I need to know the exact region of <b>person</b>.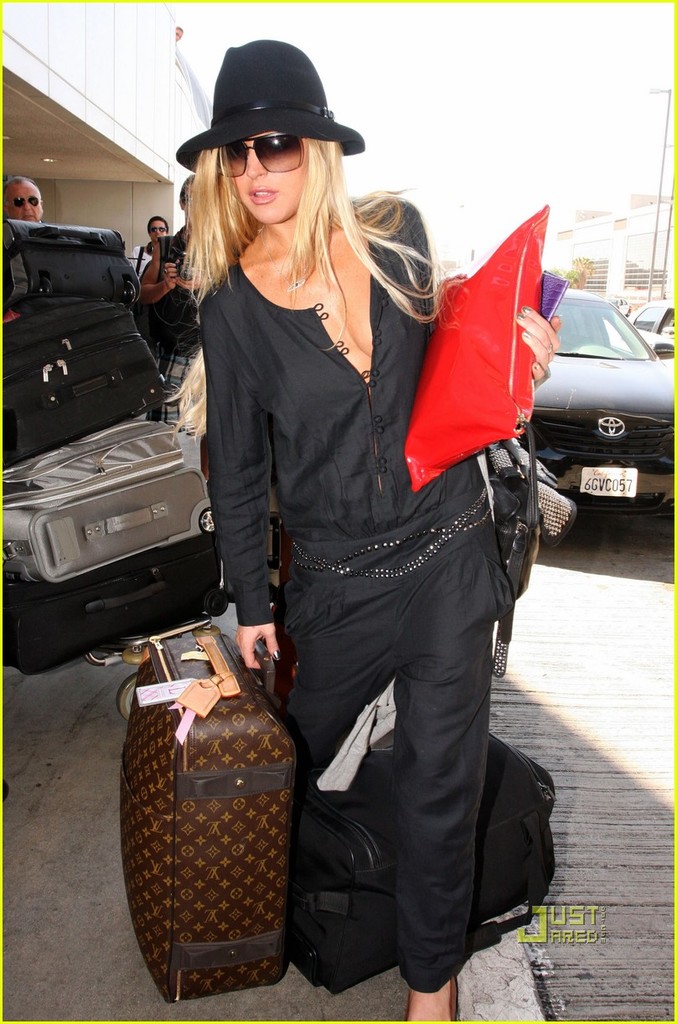
Region: rect(158, 181, 208, 338).
